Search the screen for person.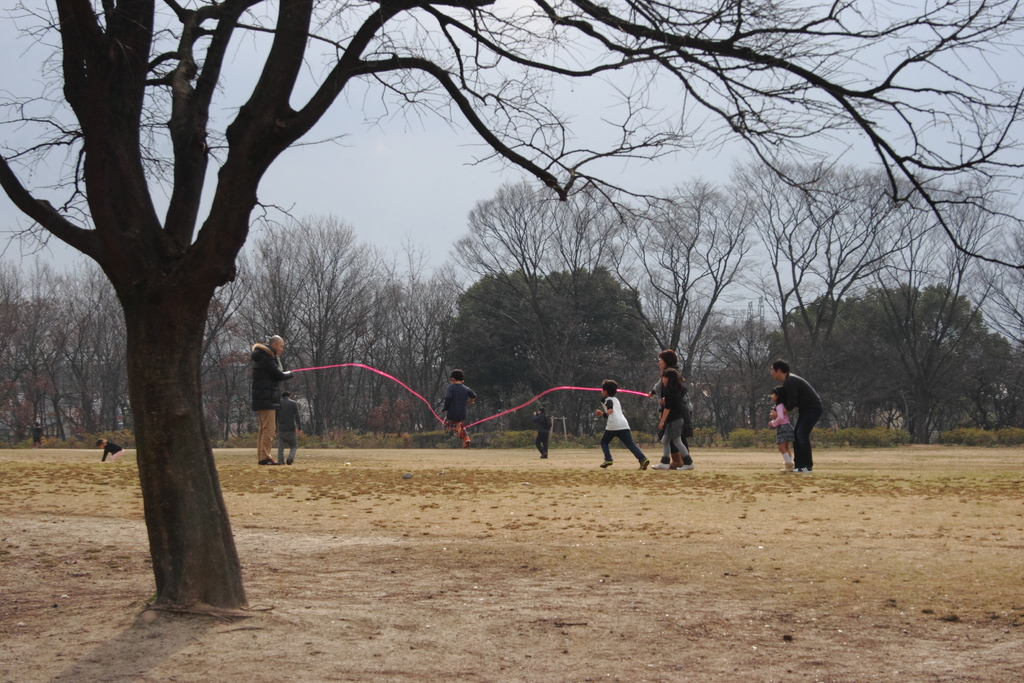
Found at l=276, t=384, r=307, b=472.
